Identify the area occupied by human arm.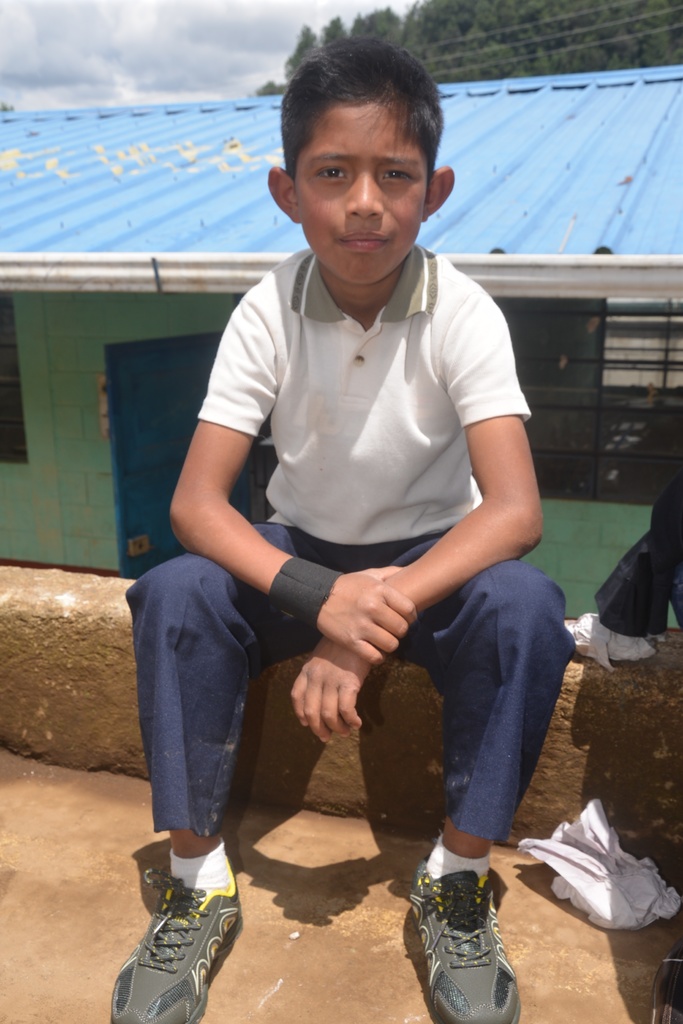
Area: (173, 360, 293, 634).
